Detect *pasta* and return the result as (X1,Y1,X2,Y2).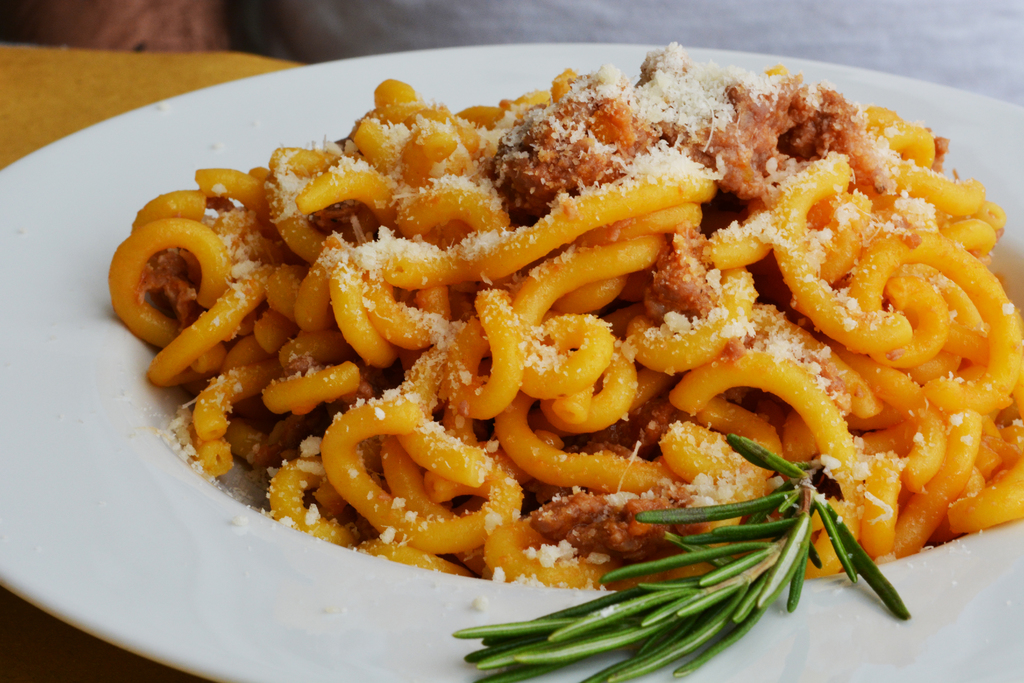
(106,44,1023,576).
